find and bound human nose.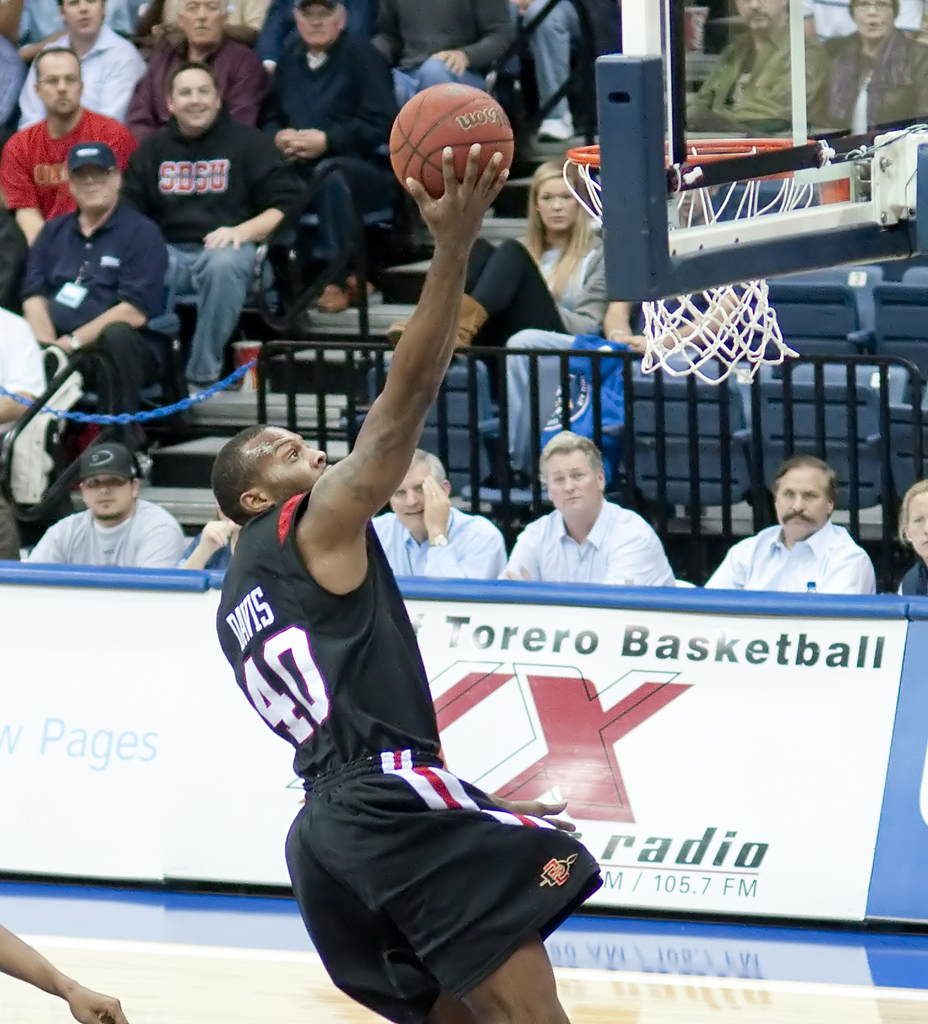
Bound: crop(95, 481, 108, 499).
